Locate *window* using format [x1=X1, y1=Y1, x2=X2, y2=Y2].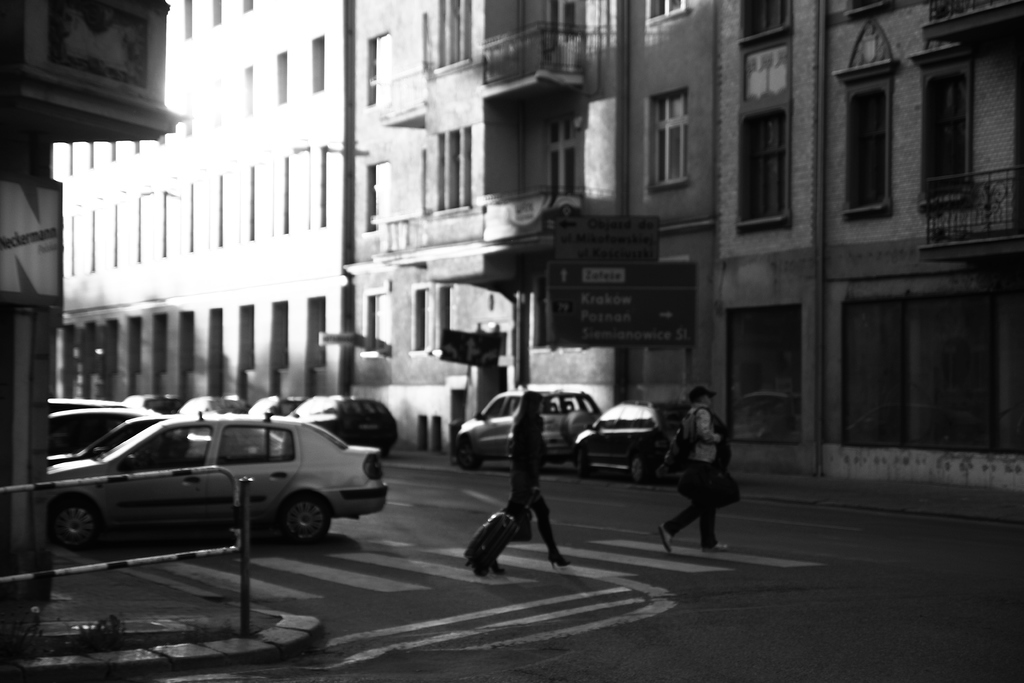
[x1=157, y1=129, x2=169, y2=140].
